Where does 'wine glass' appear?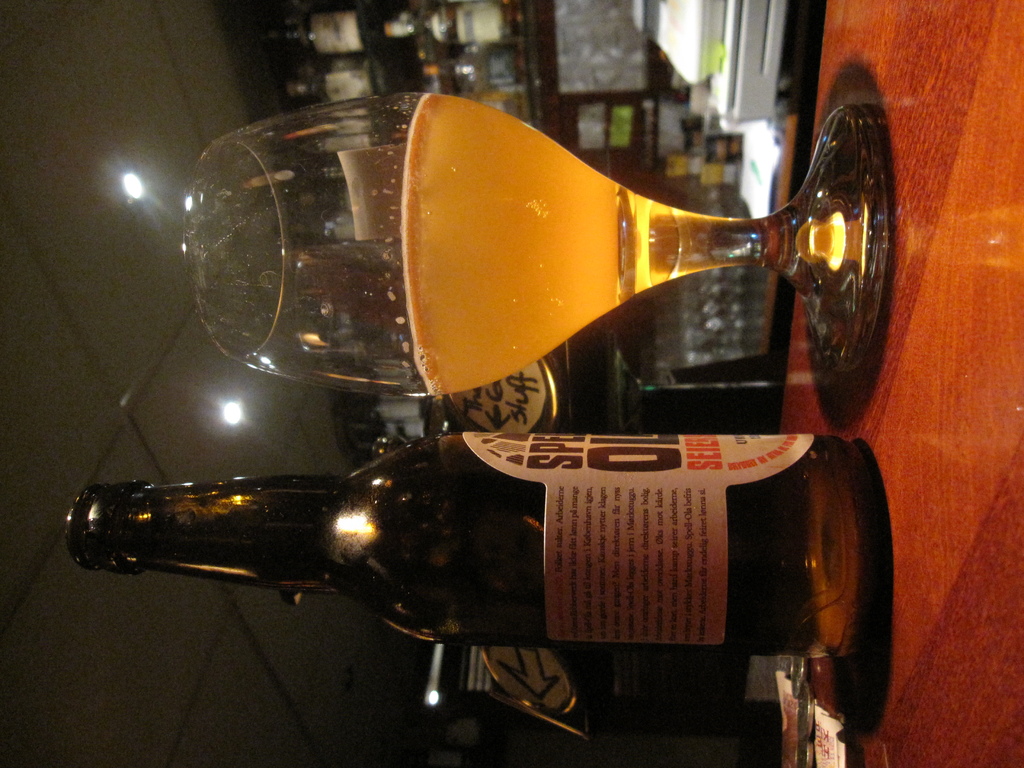
Appears at BBox(179, 93, 887, 396).
